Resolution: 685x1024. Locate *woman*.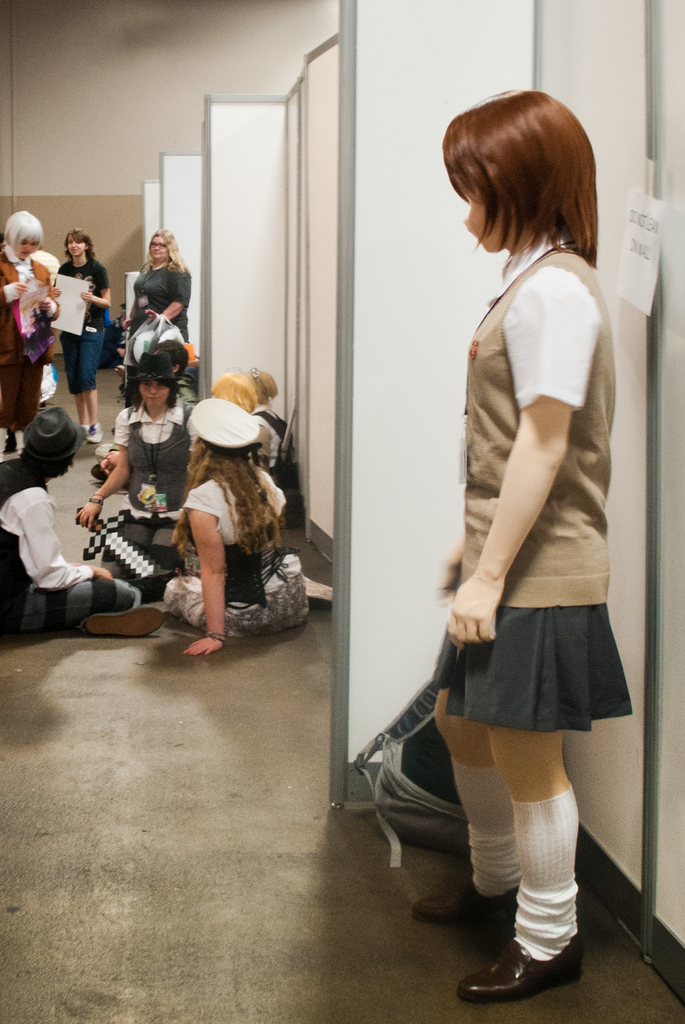
54 228 112 475.
